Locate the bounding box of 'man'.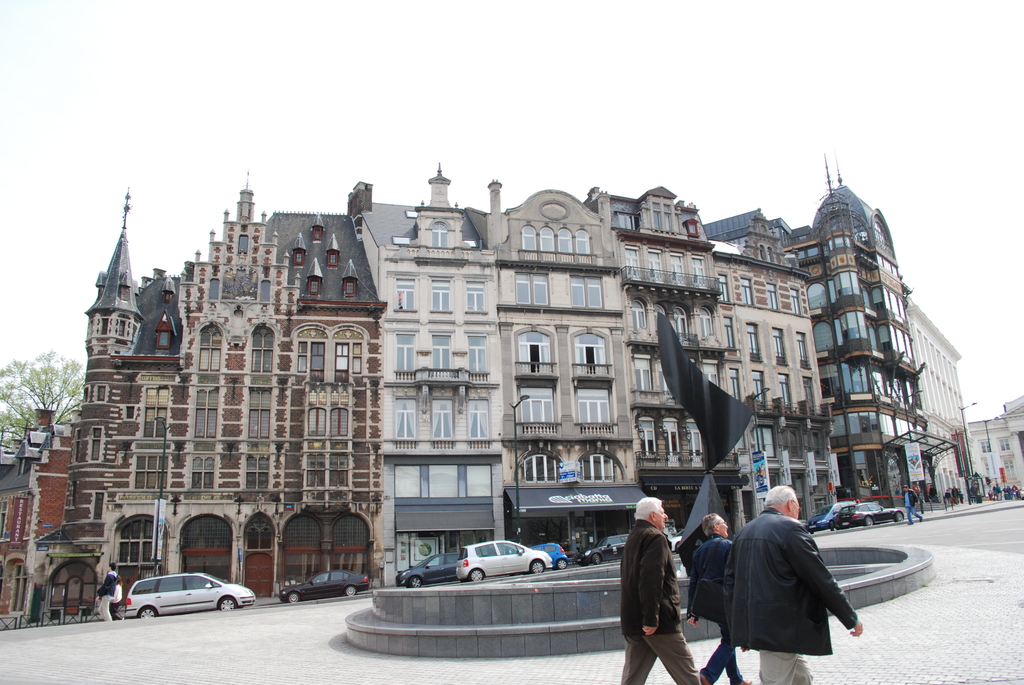
Bounding box: box(687, 510, 753, 684).
